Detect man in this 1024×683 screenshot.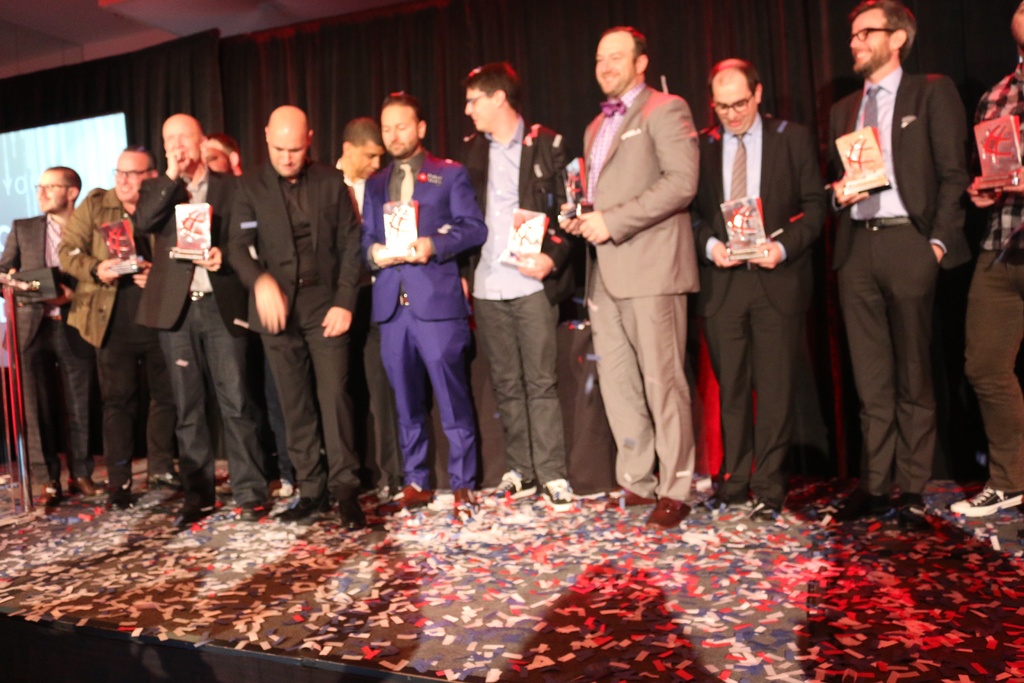
Detection: 826/0/982/520.
